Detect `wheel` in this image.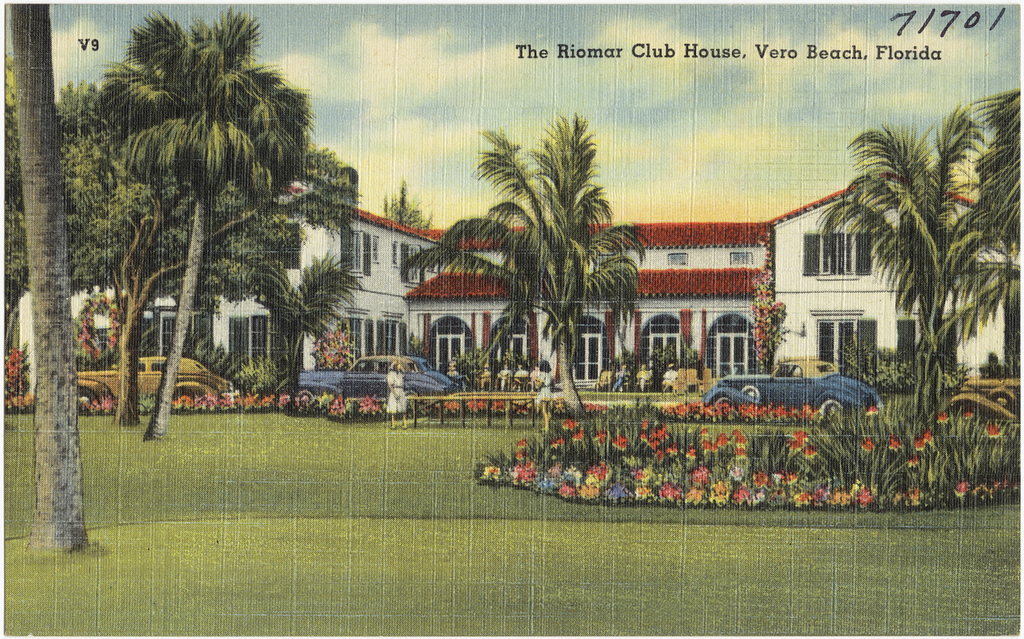
Detection: bbox(821, 397, 849, 423).
